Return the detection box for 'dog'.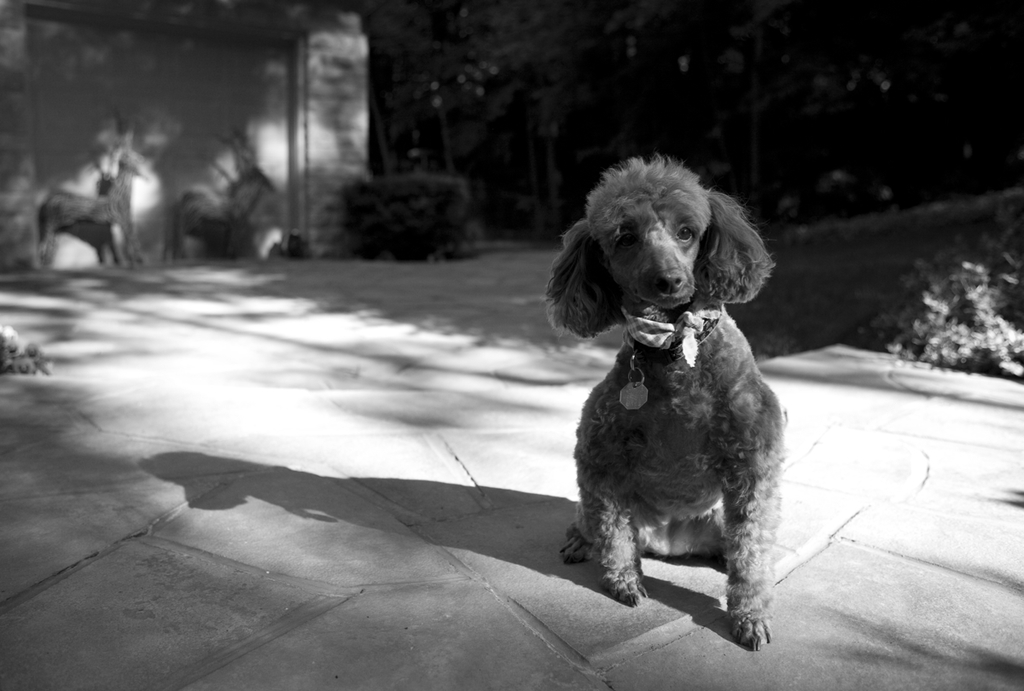
[left=168, top=163, right=283, bottom=266].
